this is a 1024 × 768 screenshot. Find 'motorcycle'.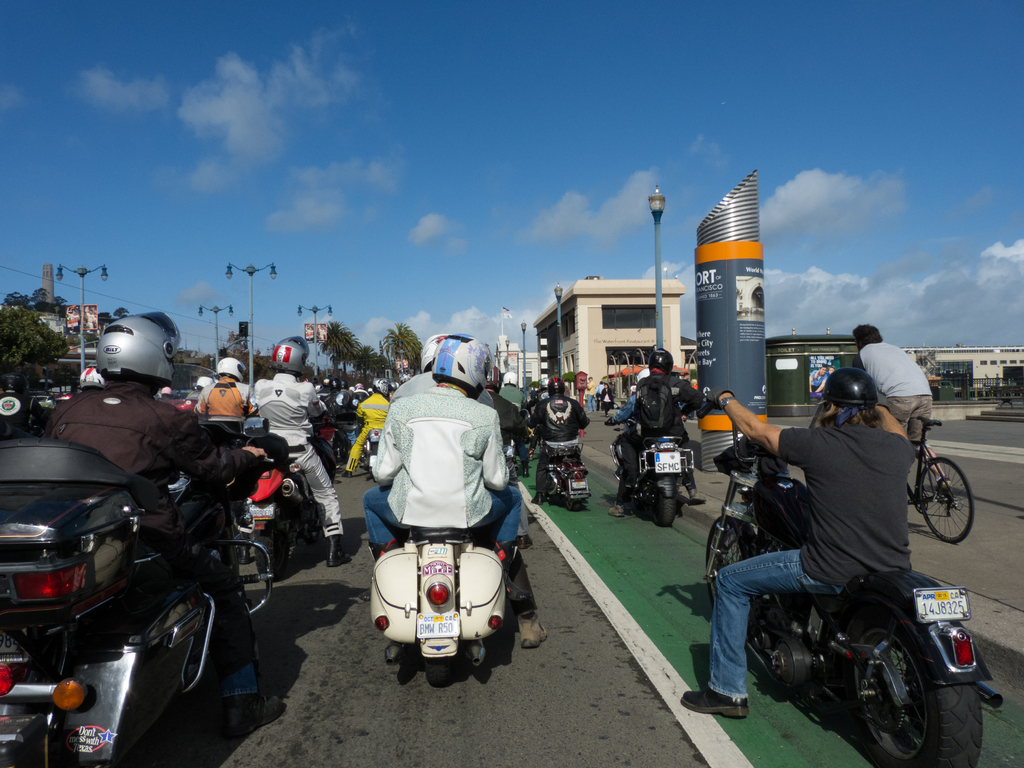
Bounding box: [left=359, top=422, right=379, bottom=470].
